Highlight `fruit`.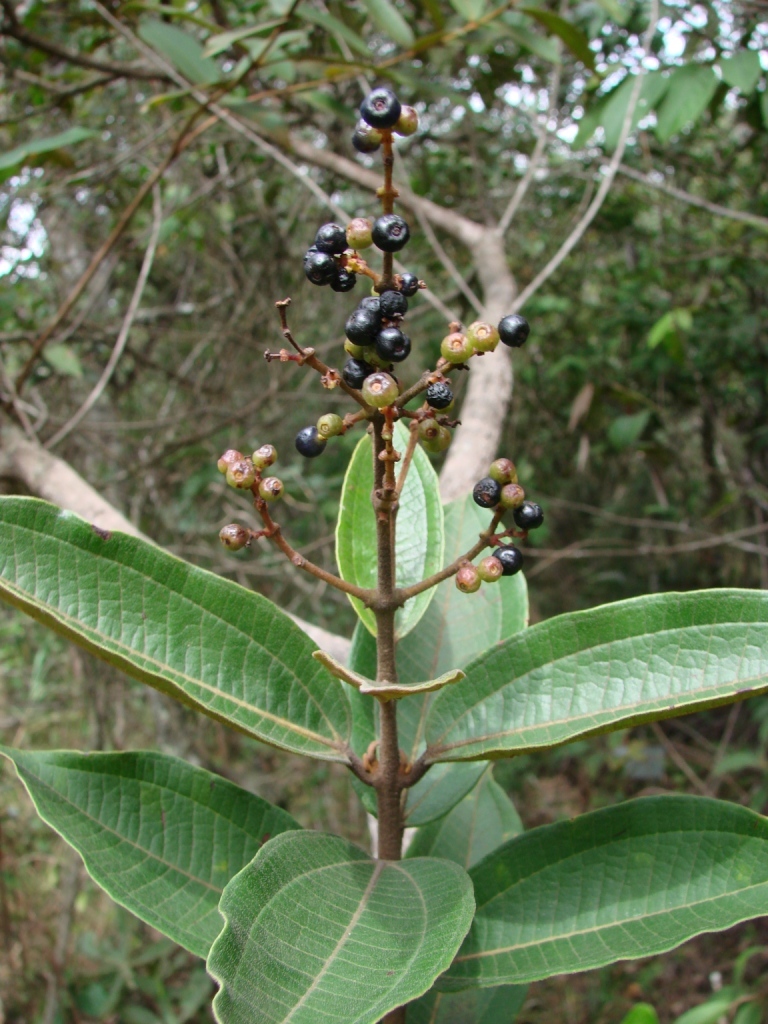
Highlighted region: l=478, t=458, r=543, b=572.
